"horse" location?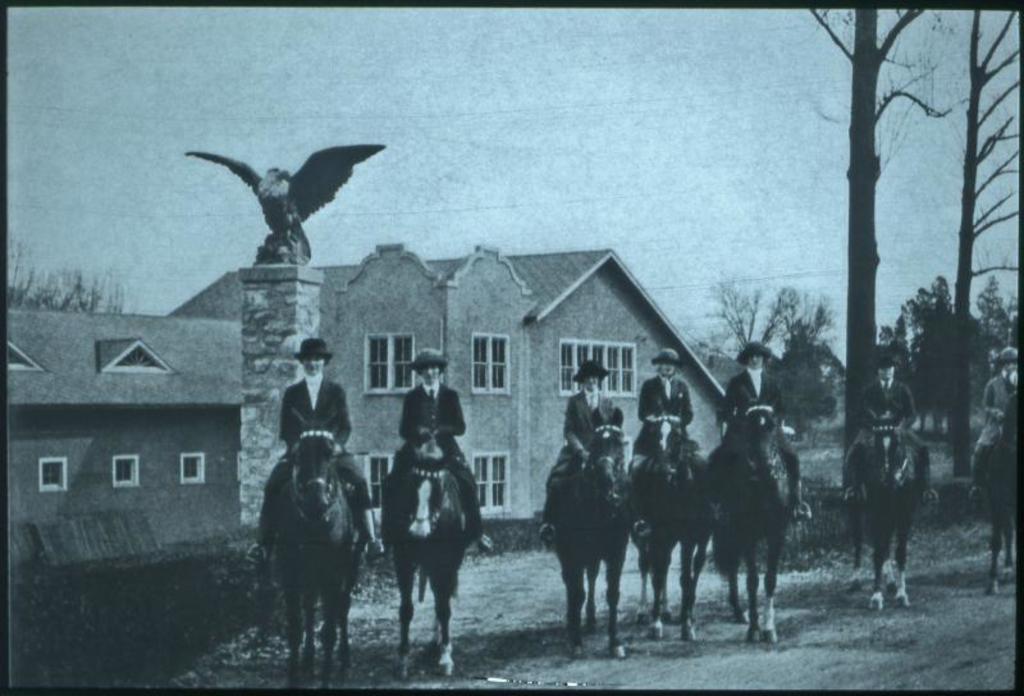
[707, 389, 801, 645]
